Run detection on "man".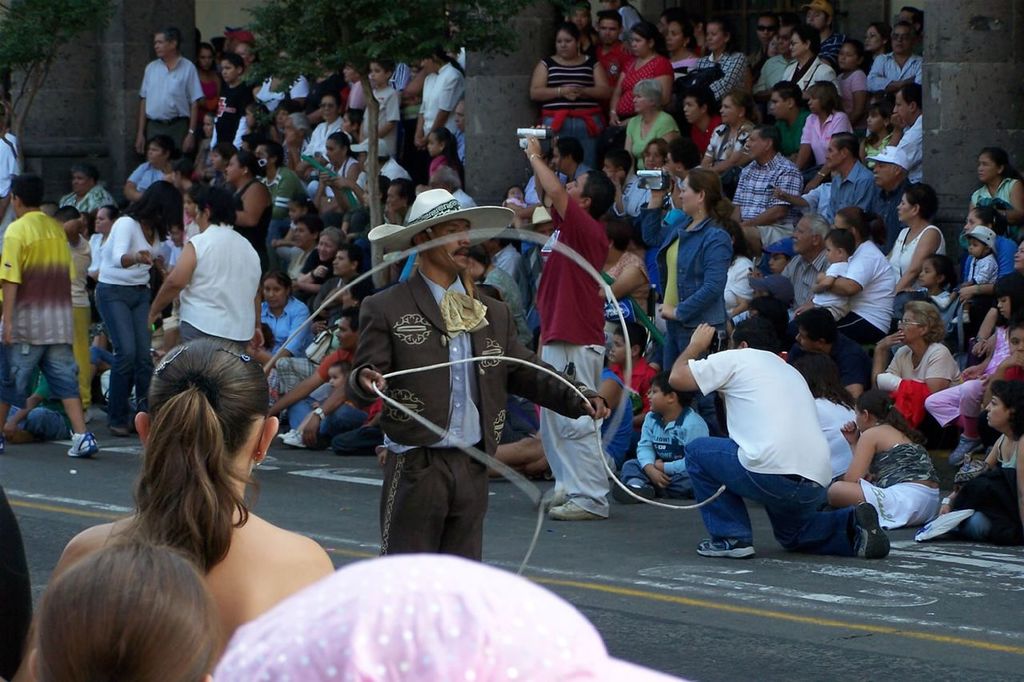
Result: bbox=(137, 28, 203, 162).
